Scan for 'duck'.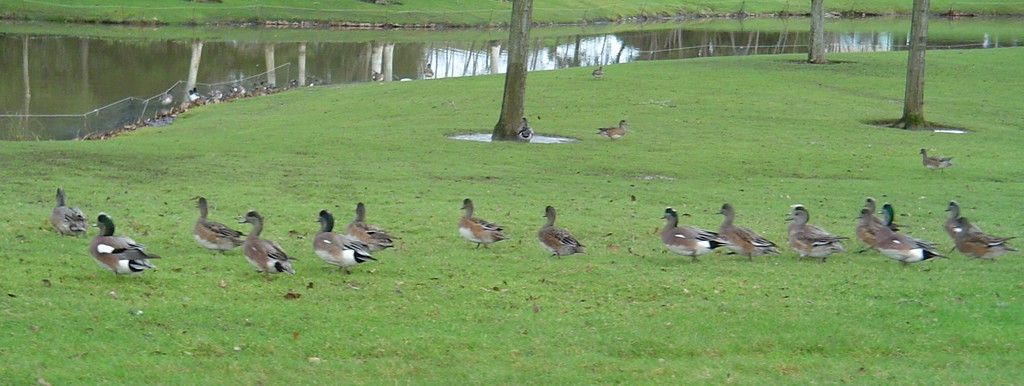
Scan result: left=780, top=202, right=842, bottom=269.
